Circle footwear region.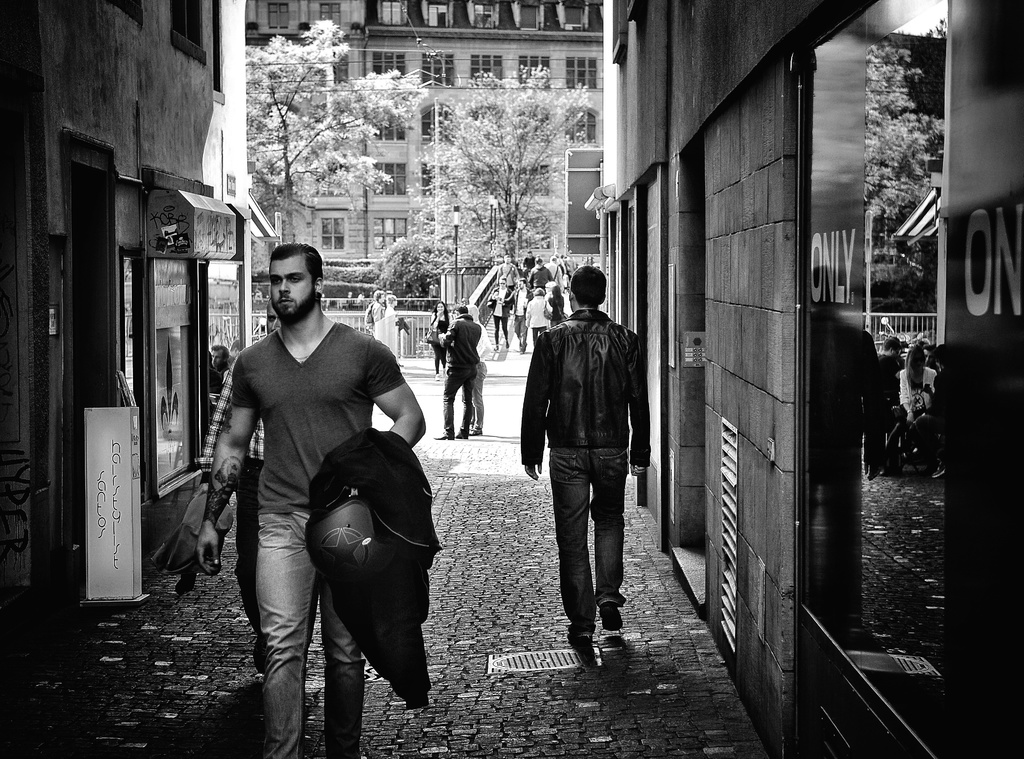
Region: box(431, 432, 452, 440).
